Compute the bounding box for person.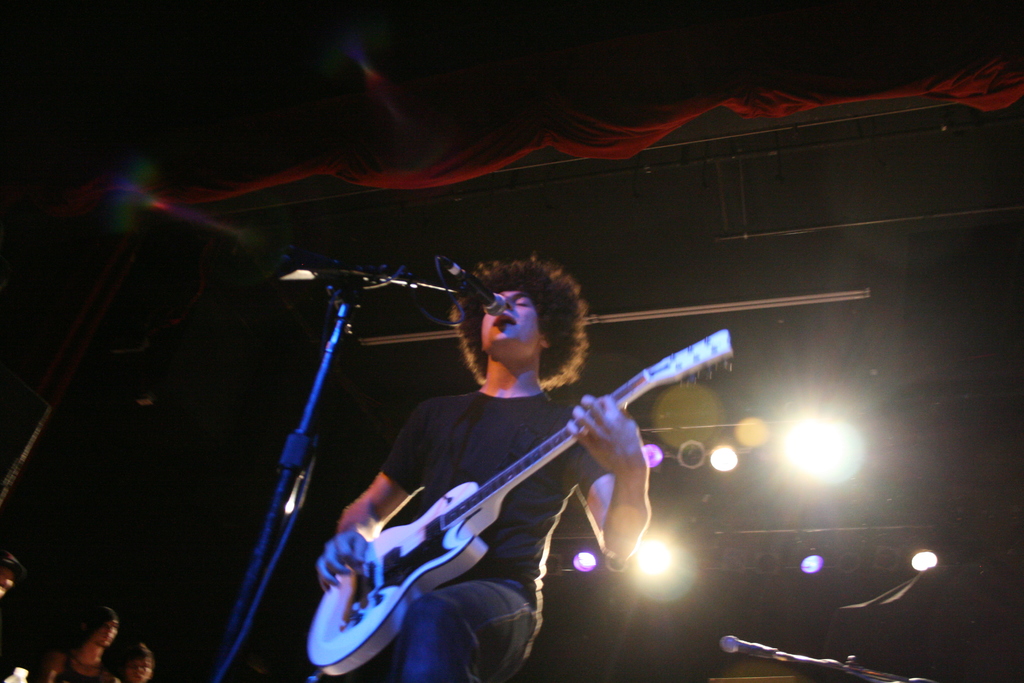
[0, 551, 20, 605].
